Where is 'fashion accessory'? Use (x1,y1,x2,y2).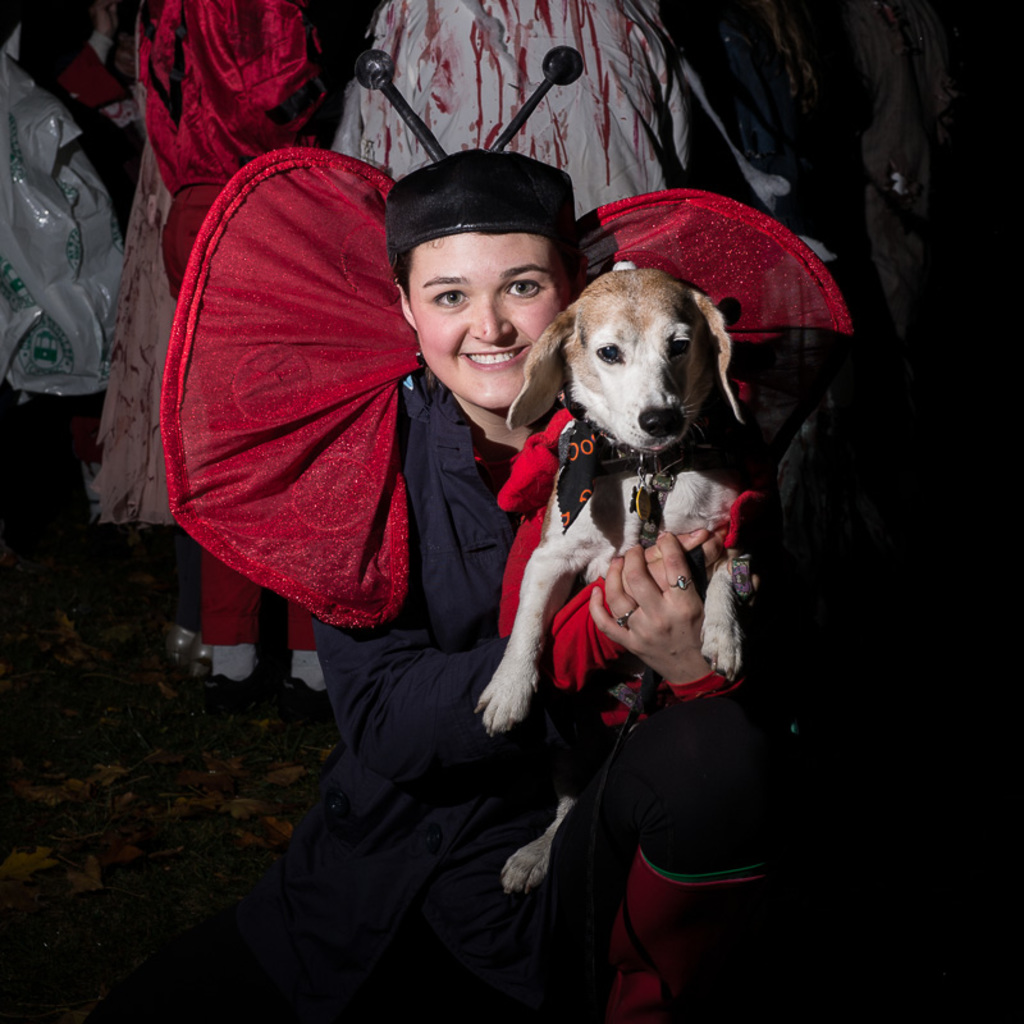
(667,566,699,598).
